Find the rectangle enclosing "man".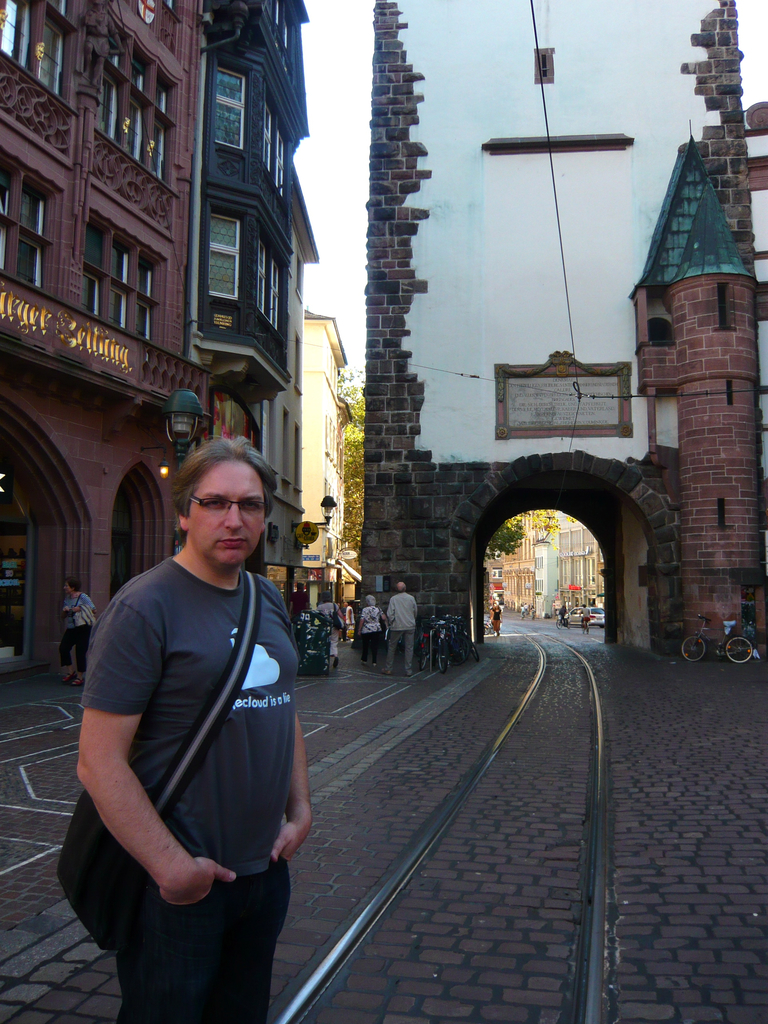
select_region(382, 578, 417, 676).
